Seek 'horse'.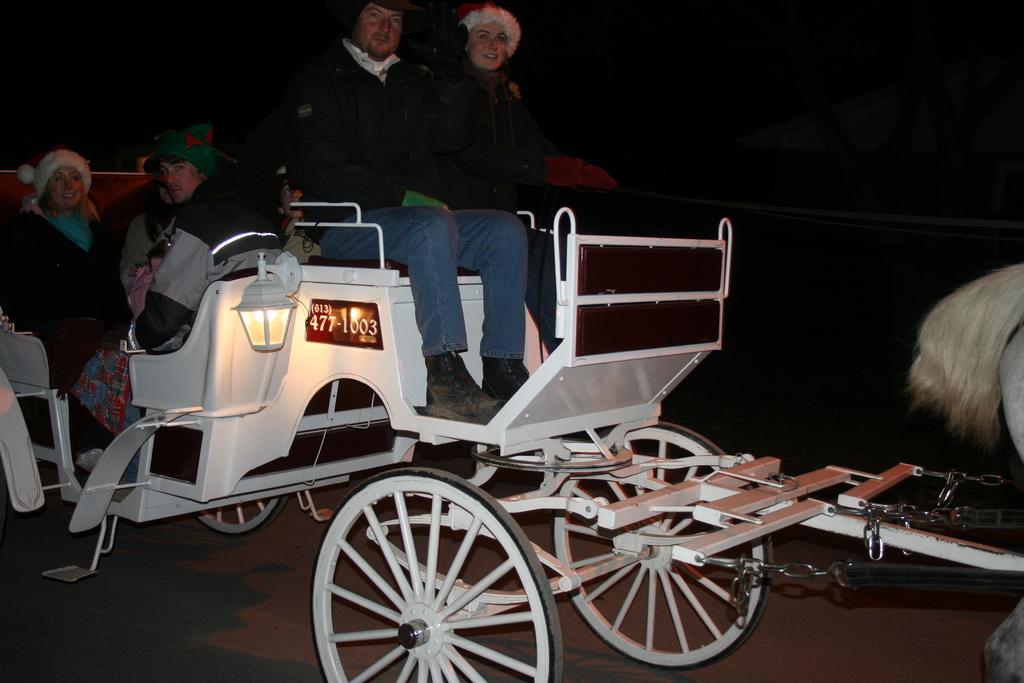
905:256:1023:682.
